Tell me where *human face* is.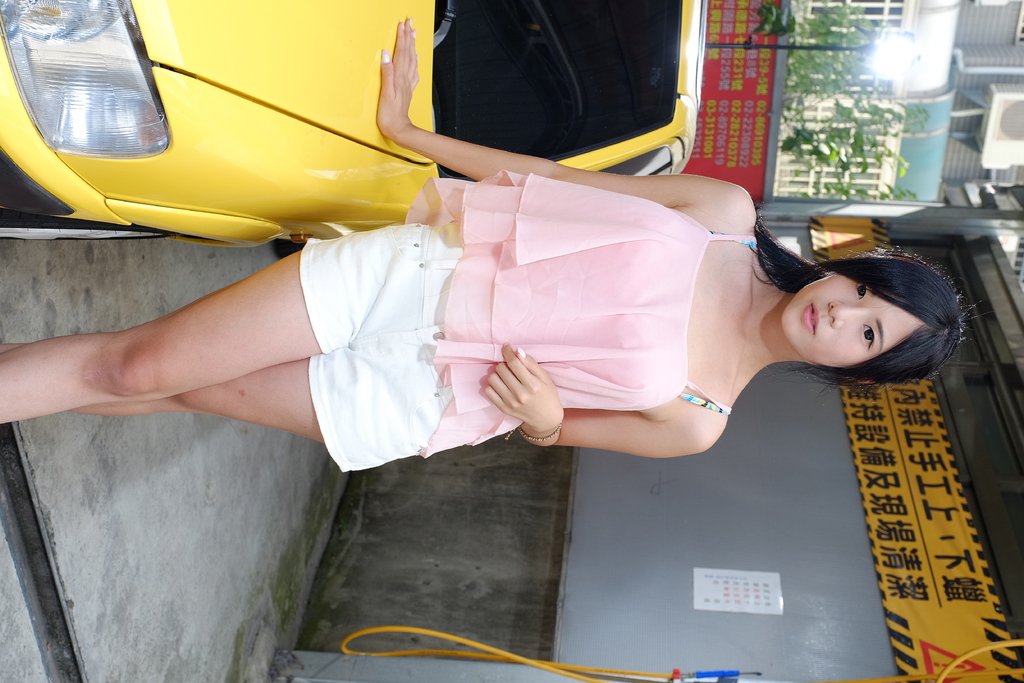
*human face* is at <region>779, 273, 925, 371</region>.
